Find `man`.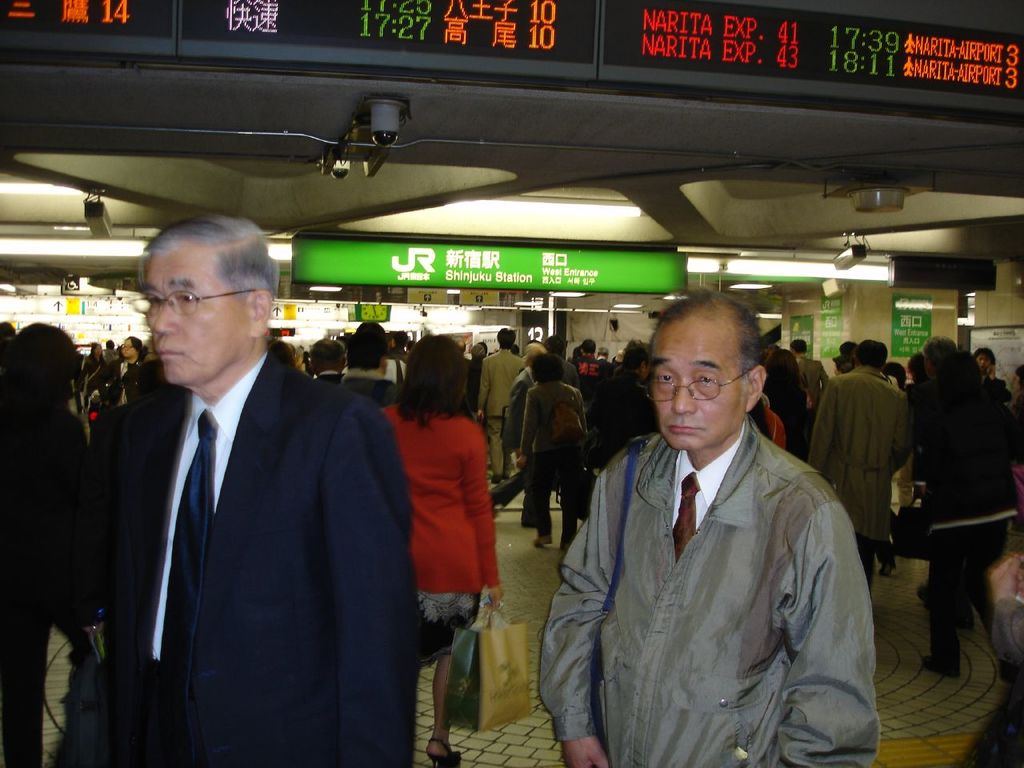
l=572, t=340, r=614, b=396.
